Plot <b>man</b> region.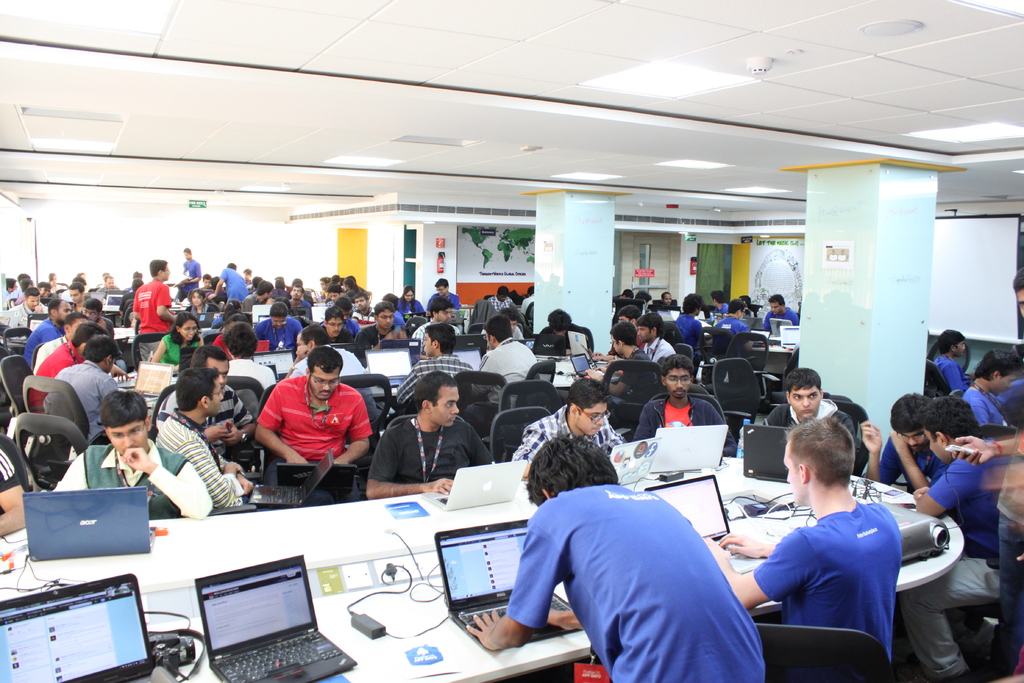
Plotted at 392 327 468 413.
